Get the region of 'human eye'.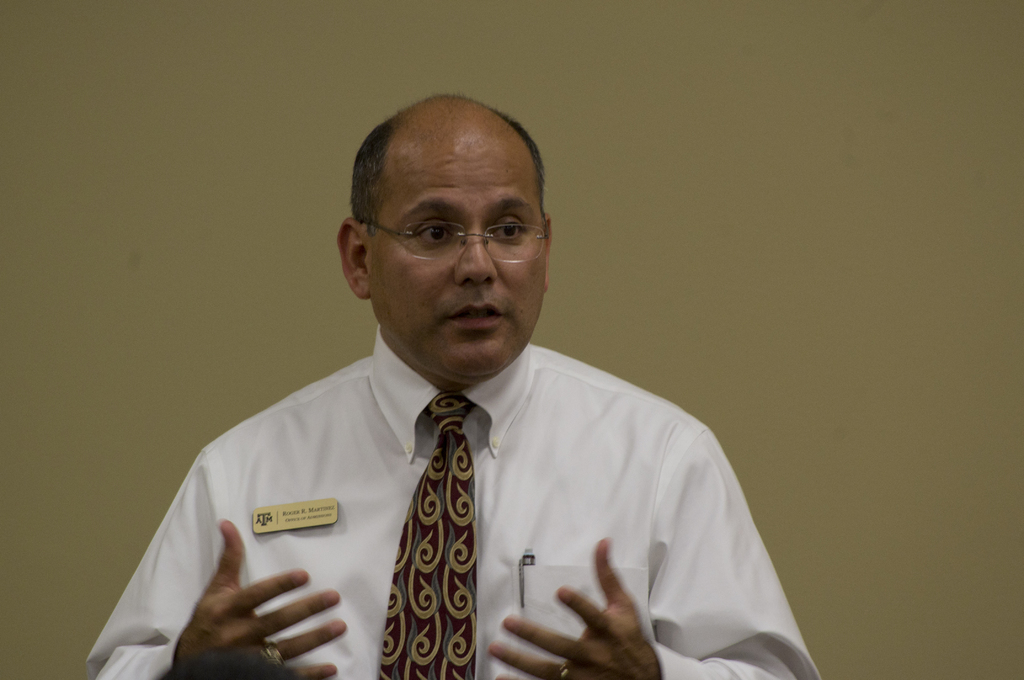
<bbox>410, 219, 454, 245</bbox>.
